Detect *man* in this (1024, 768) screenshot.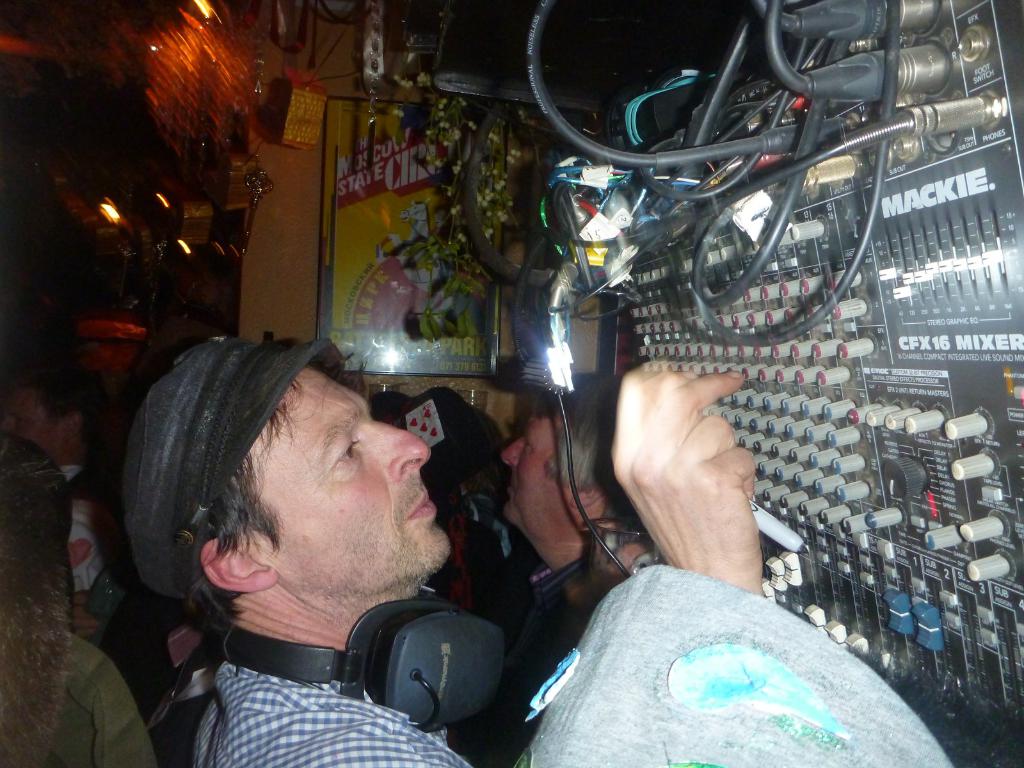
Detection: l=488, t=367, r=655, b=756.
